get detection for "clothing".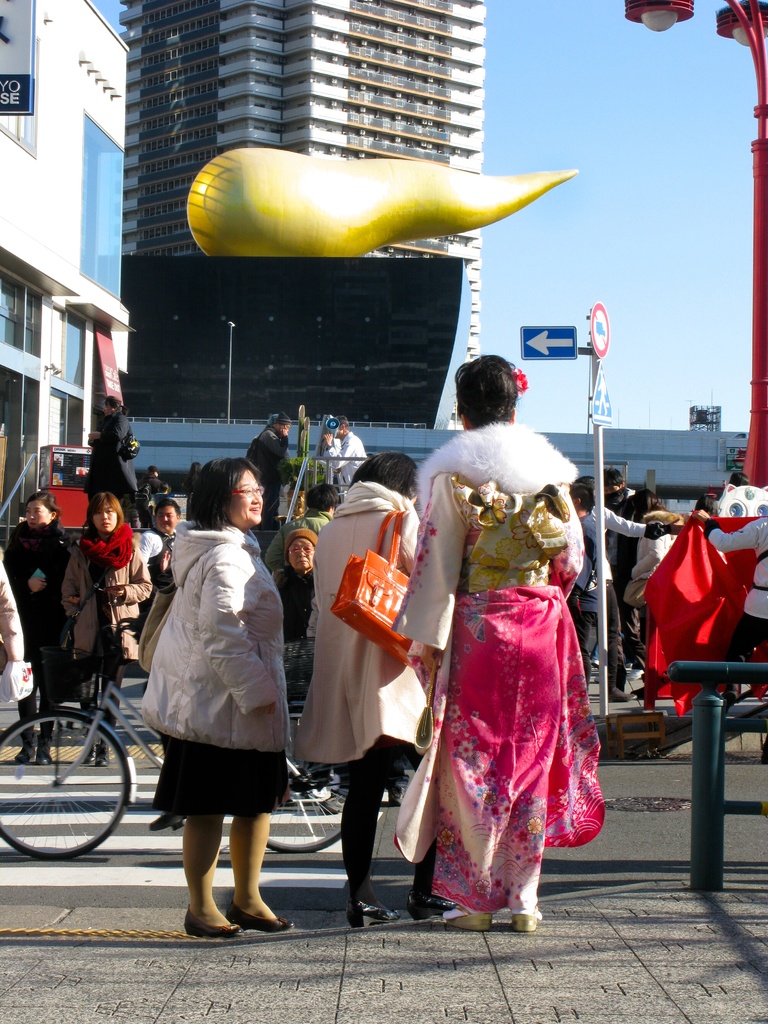
Detection: [x1=63, y1=520, x2=154, y2=746].
